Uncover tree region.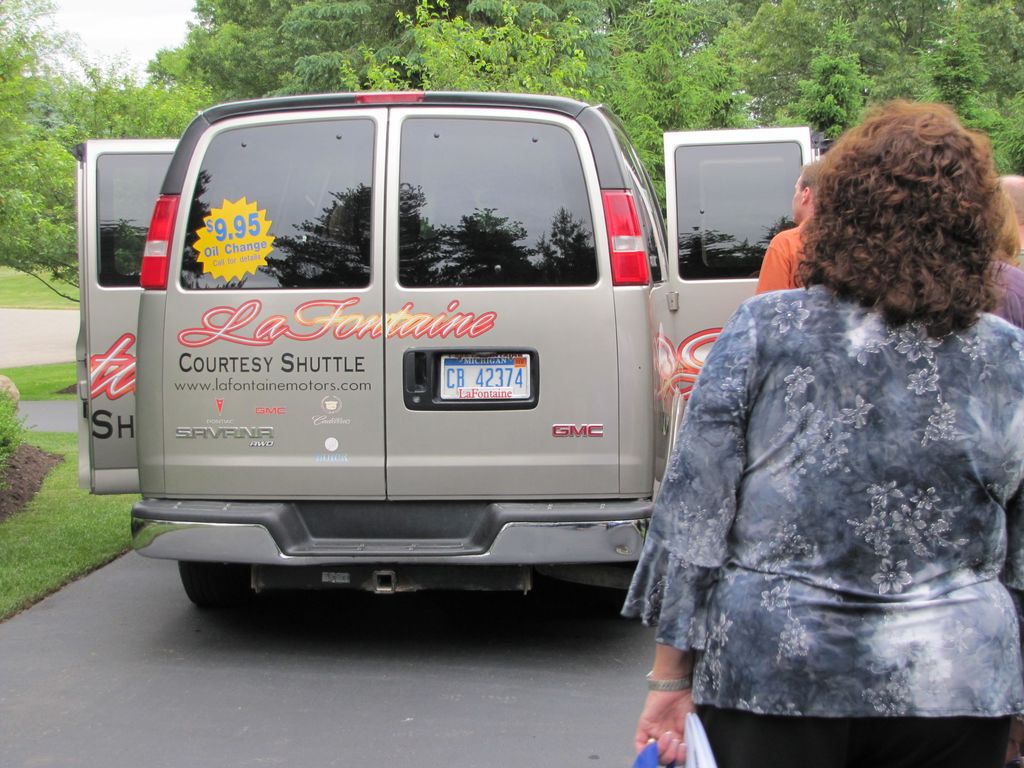
Uncovered: <bbox>0, 3, 86, 73</bbox>.
